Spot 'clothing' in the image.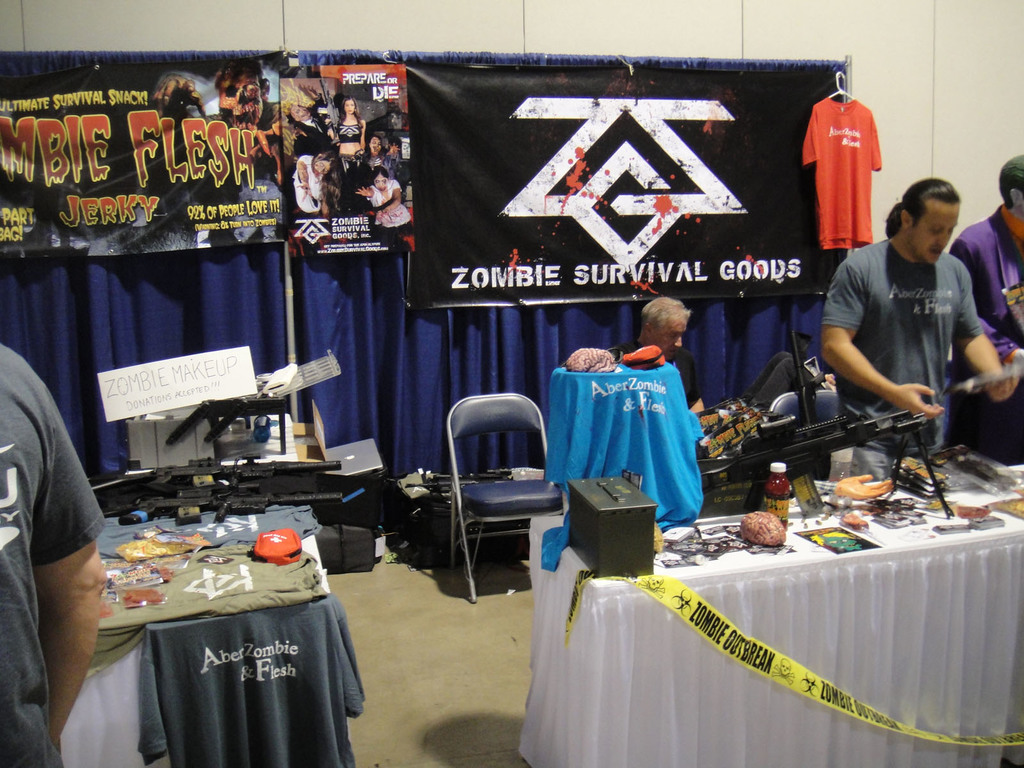
'clothing' found at (612, 349, 700, 408).
